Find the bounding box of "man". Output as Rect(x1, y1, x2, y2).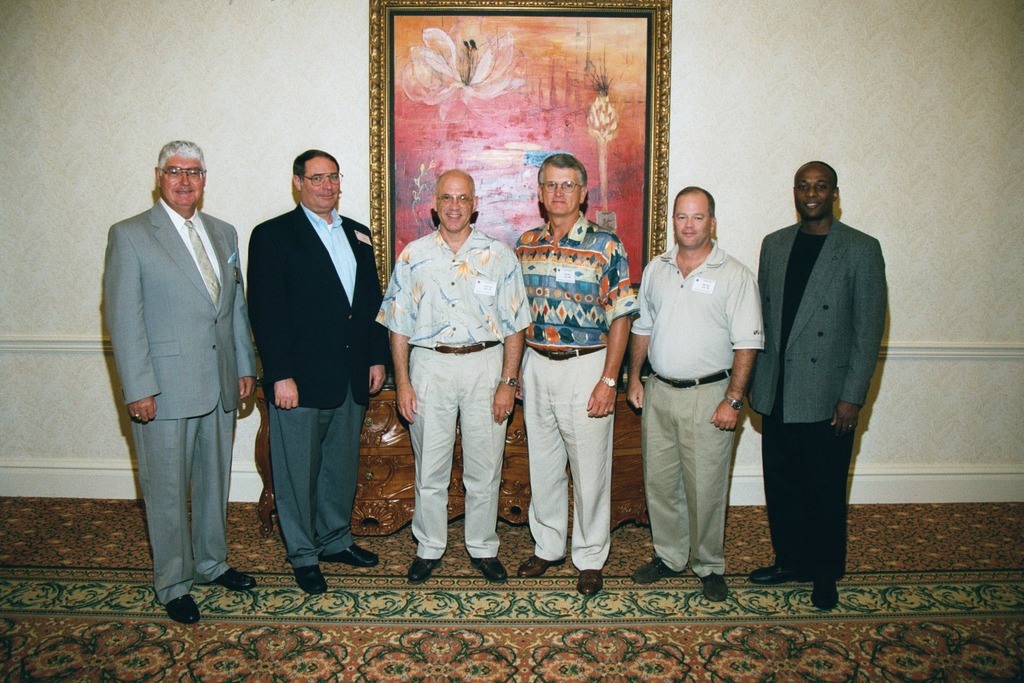
Rect(109, 134, 266, 634).
